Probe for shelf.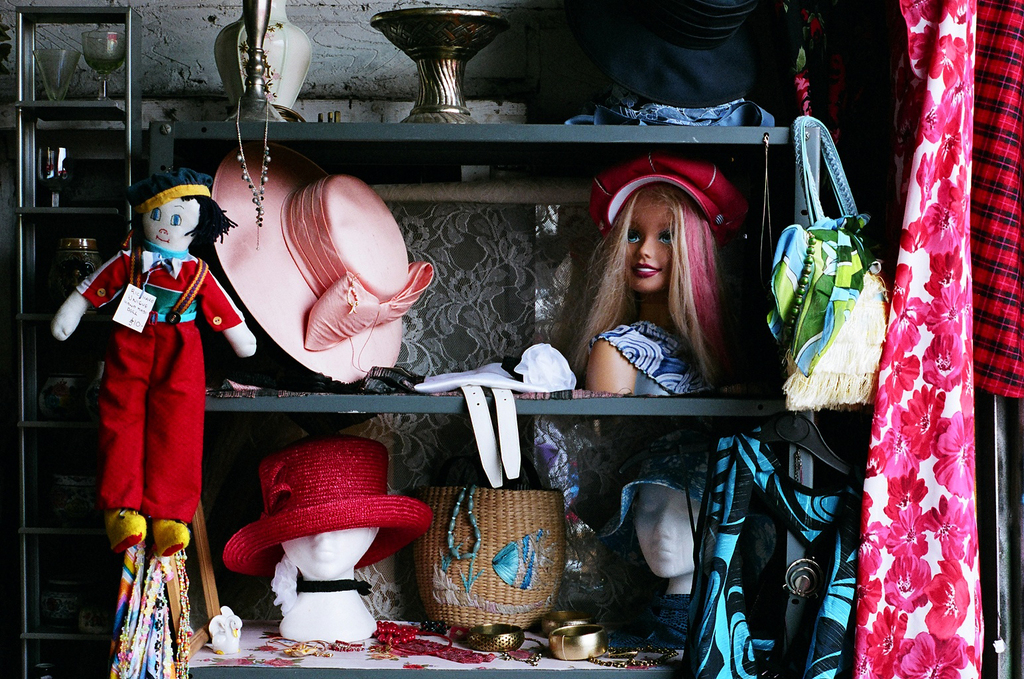
Probe result: <box>93,19,913,678</box>.
